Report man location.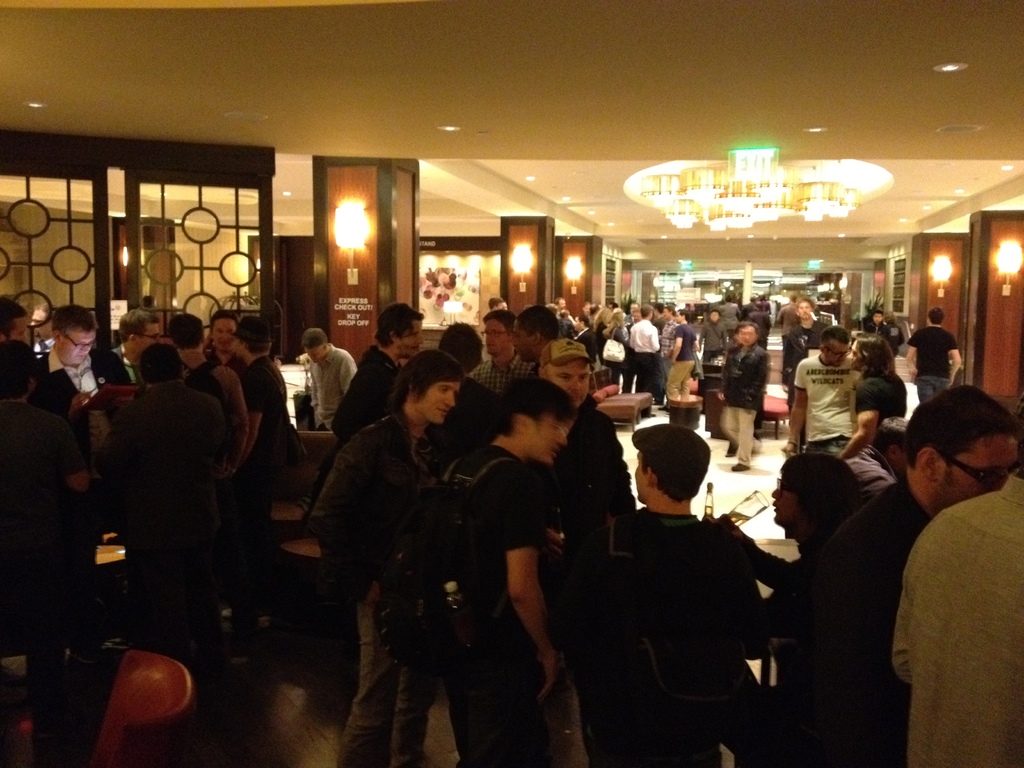
Report: (left=883, top=308, right=904, bottom=353).
